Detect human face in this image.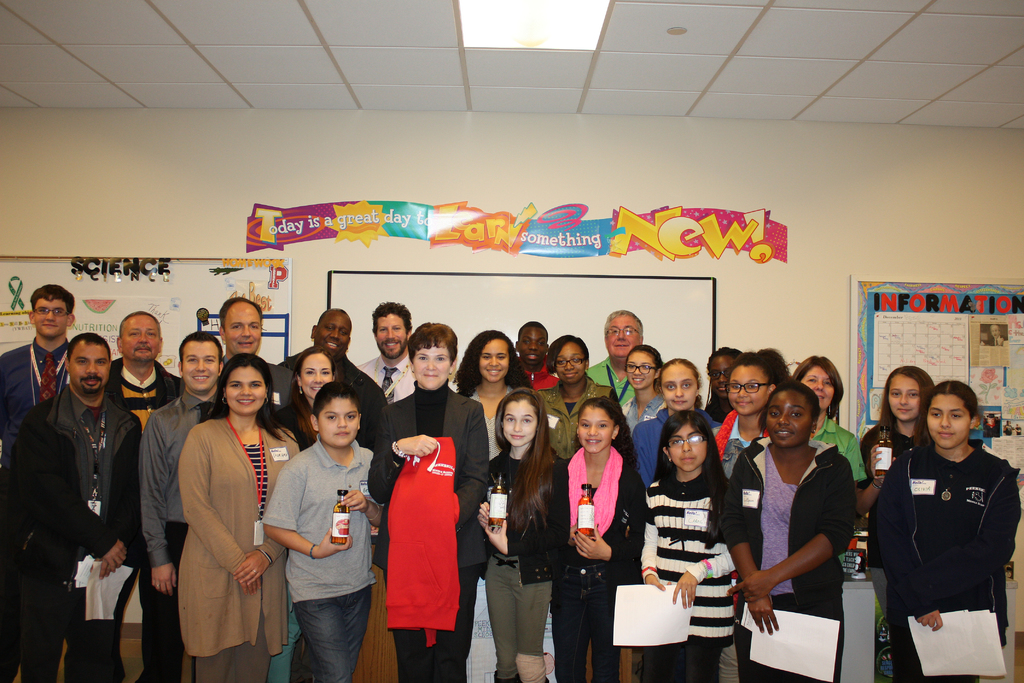
Detection: {"left": 765, "top": 390, "right": 812, "bottom": 447}.
